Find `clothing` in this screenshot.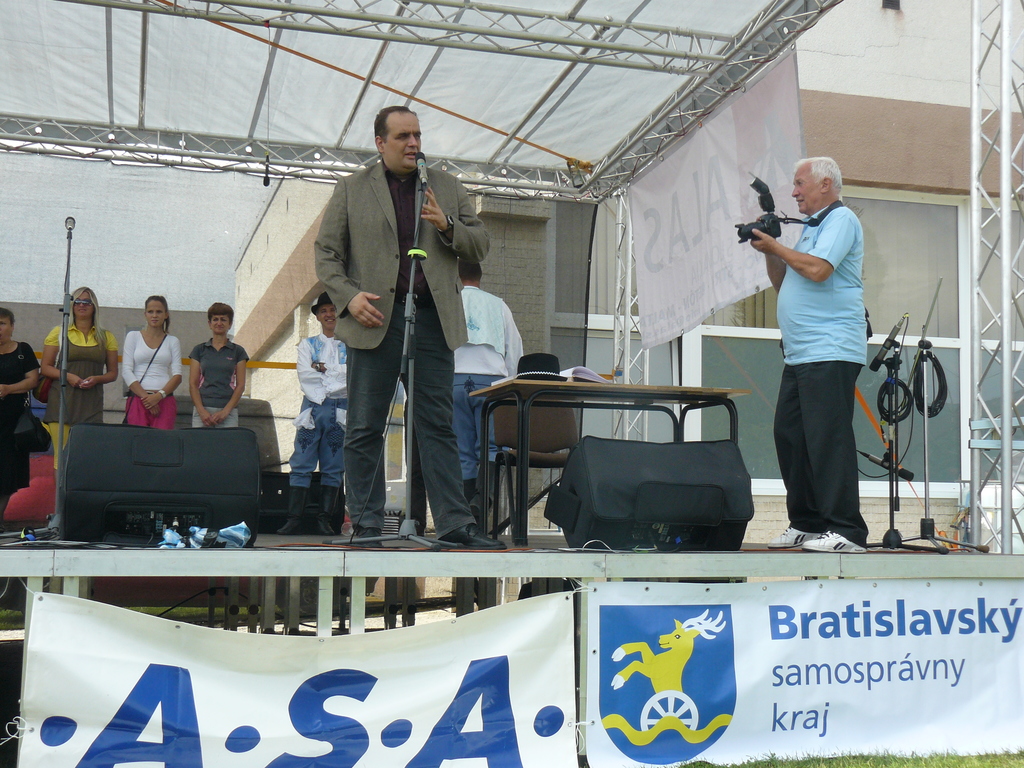
The bounding box for `clothing` is (0, 342, 42, 491).
